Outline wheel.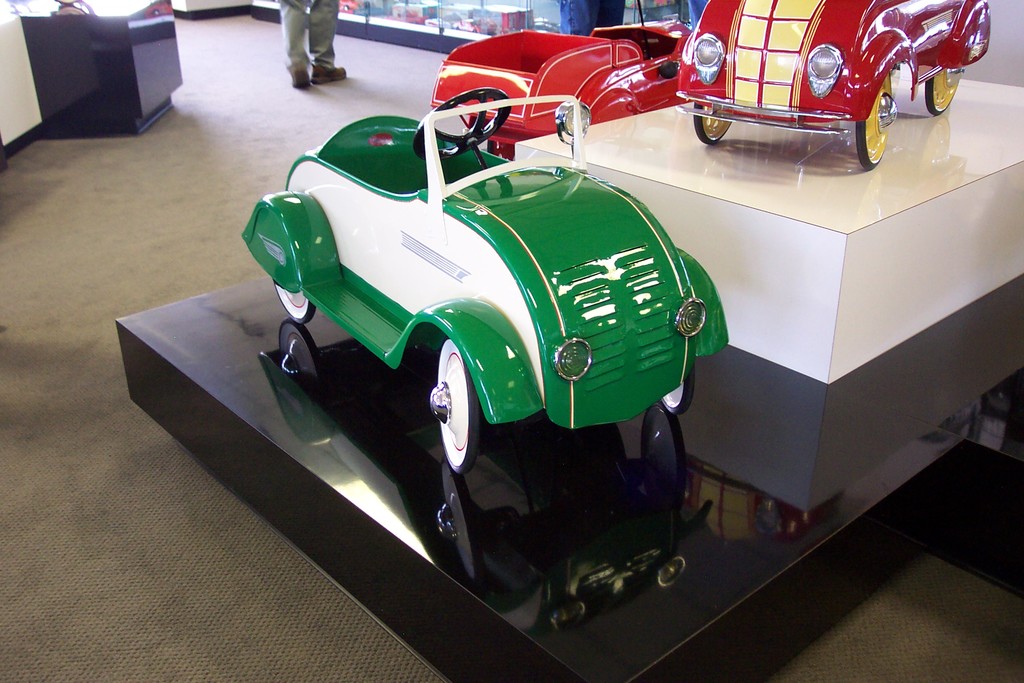
Outline: BBox(662, 364, 696, 416).
